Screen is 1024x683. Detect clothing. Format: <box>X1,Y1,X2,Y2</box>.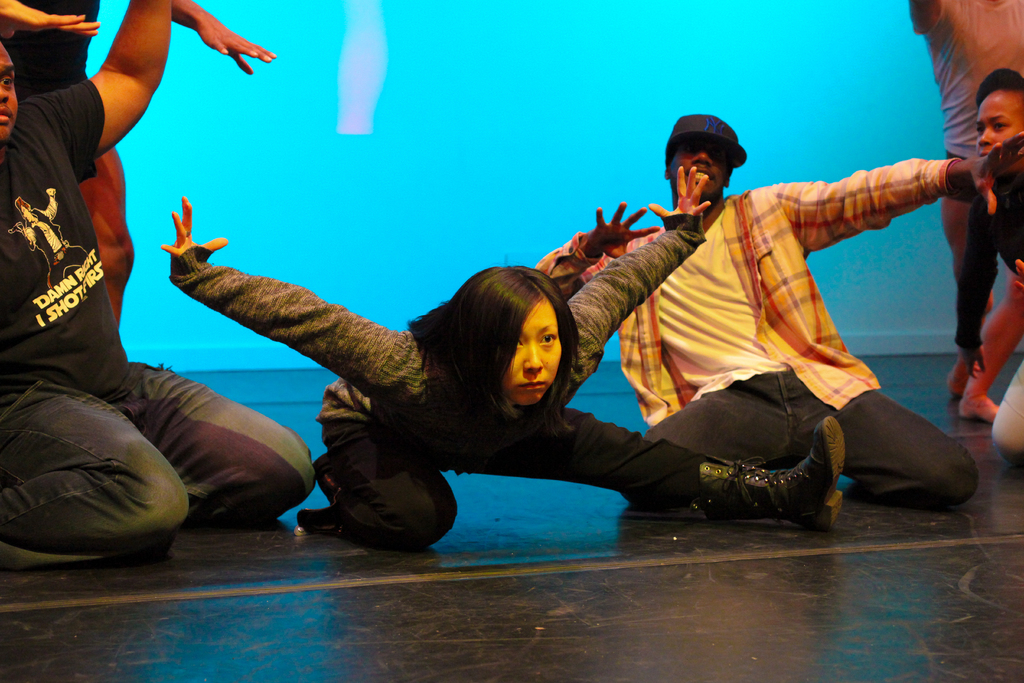
<box>165,208,711,545</box>.
